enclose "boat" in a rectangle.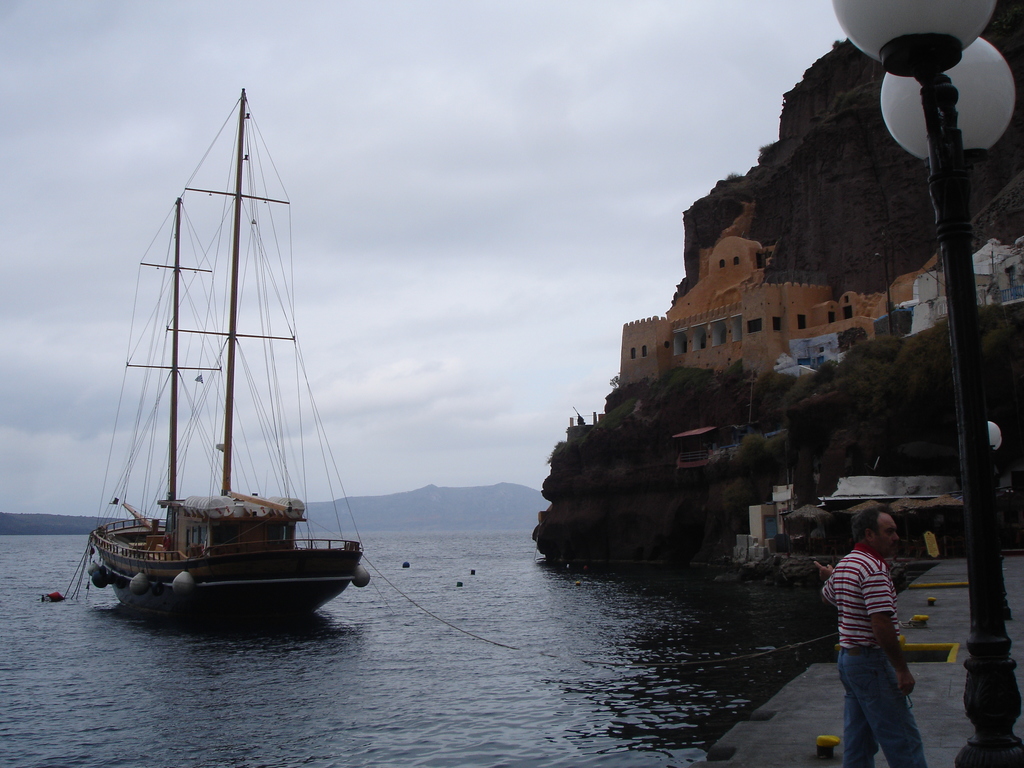
(x1=71, y1=68, x2=375, y2=644).
